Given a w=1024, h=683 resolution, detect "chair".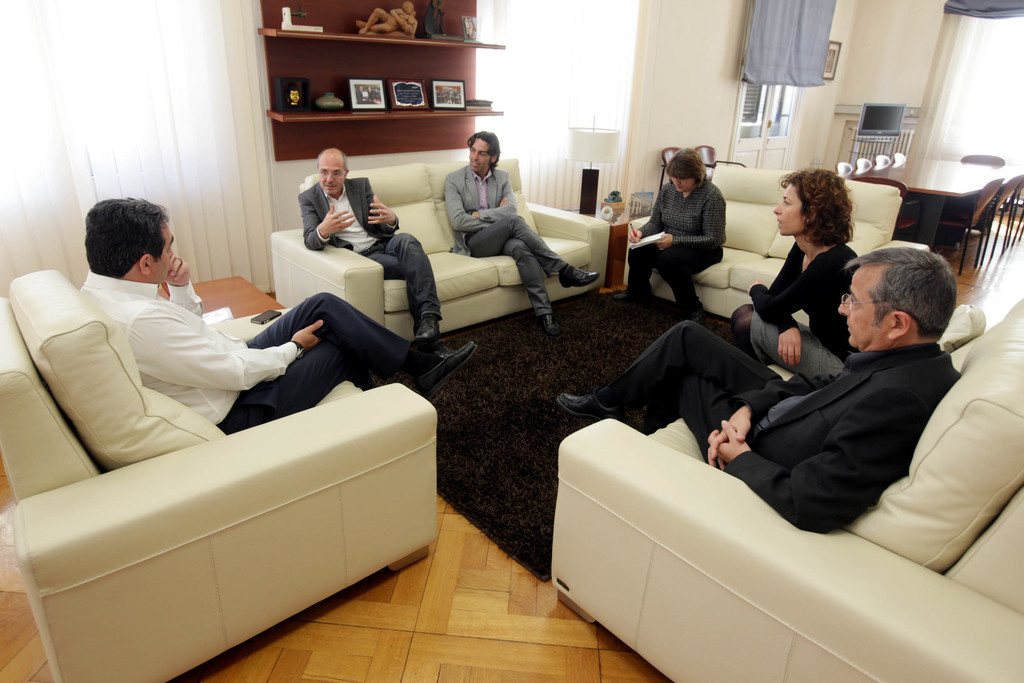
839:160:854:173.
